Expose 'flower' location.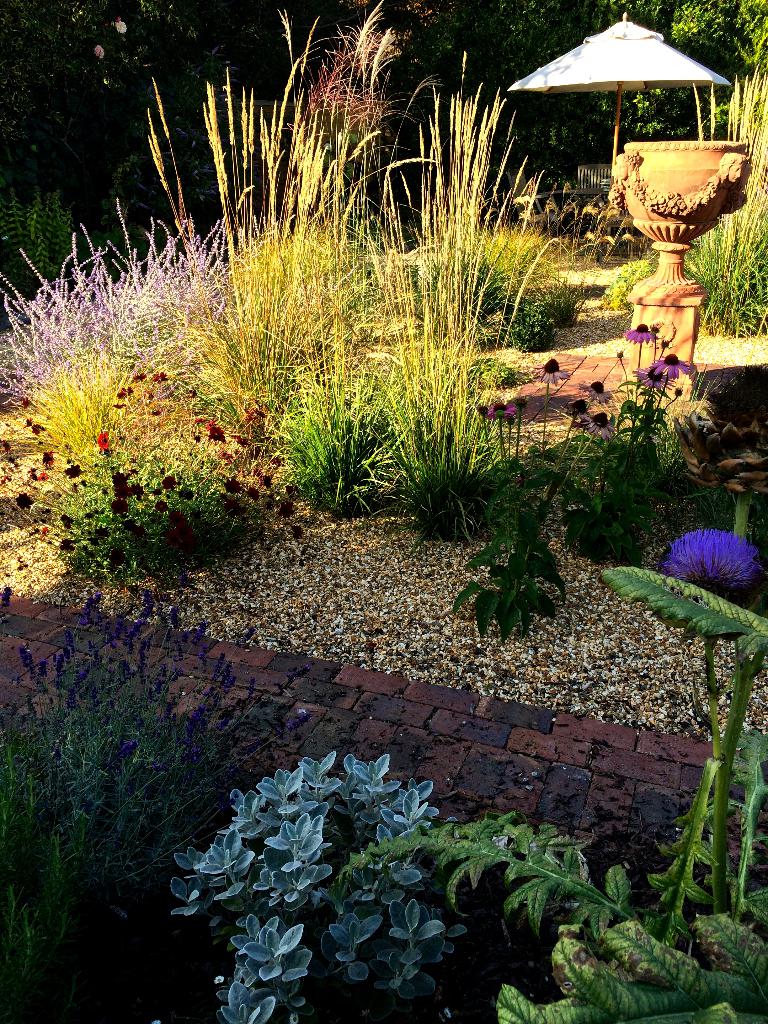
Exposed at crop(567, 397, 590, 419).
